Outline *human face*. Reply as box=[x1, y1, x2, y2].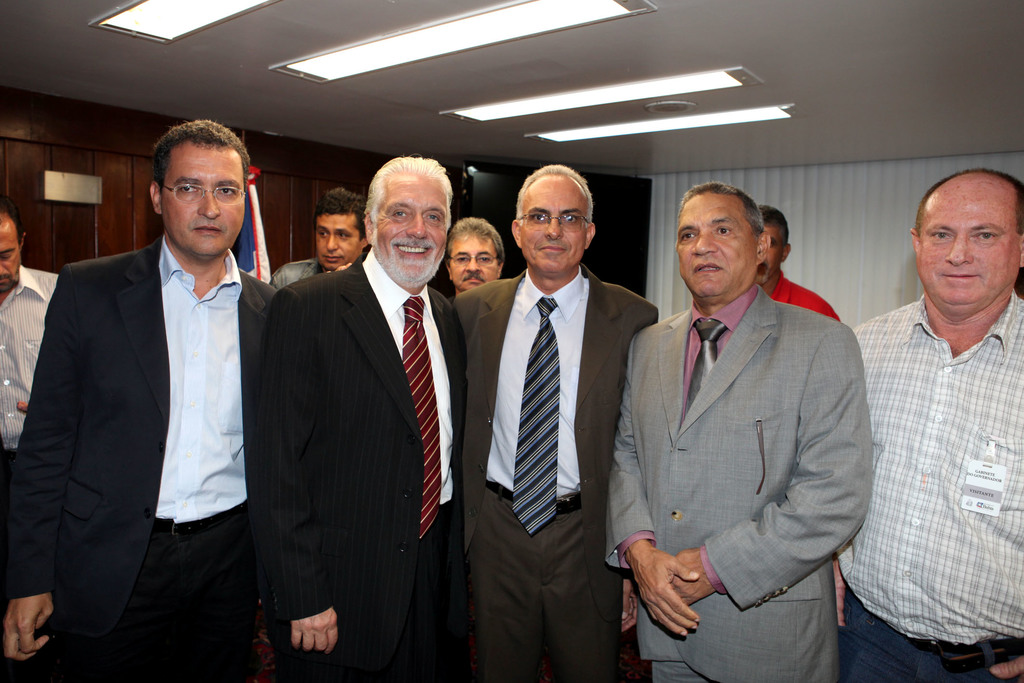
box=[317, 213, 362, 267].
